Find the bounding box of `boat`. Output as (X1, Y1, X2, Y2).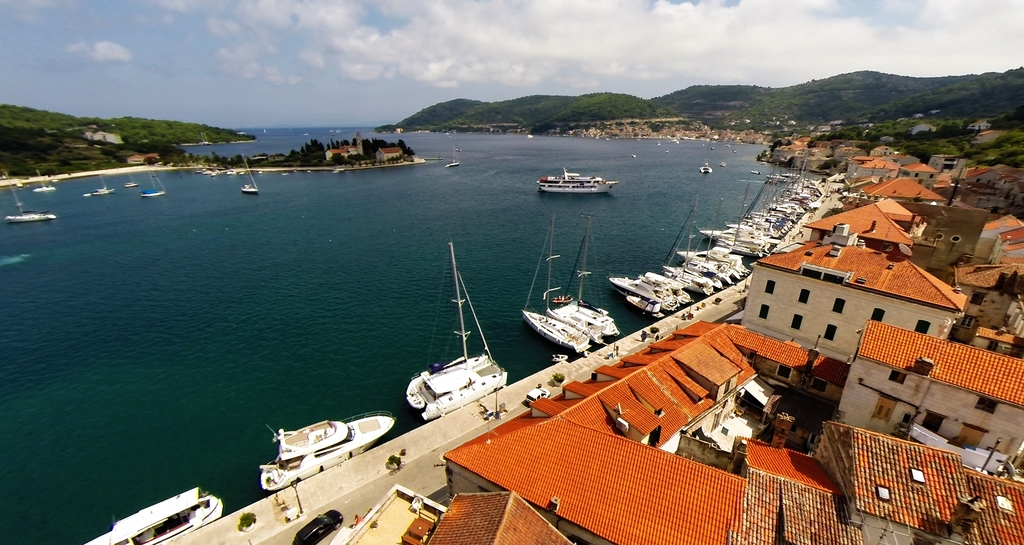
(91, 171, 116, 196).
